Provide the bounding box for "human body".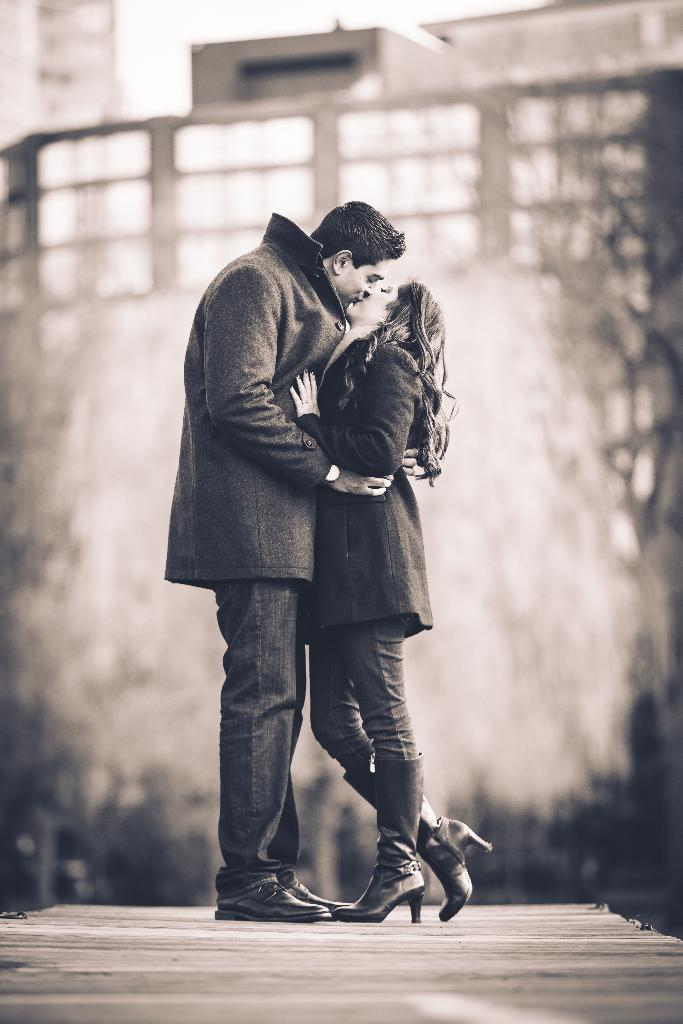
rect(295, 283, 486, 911).
